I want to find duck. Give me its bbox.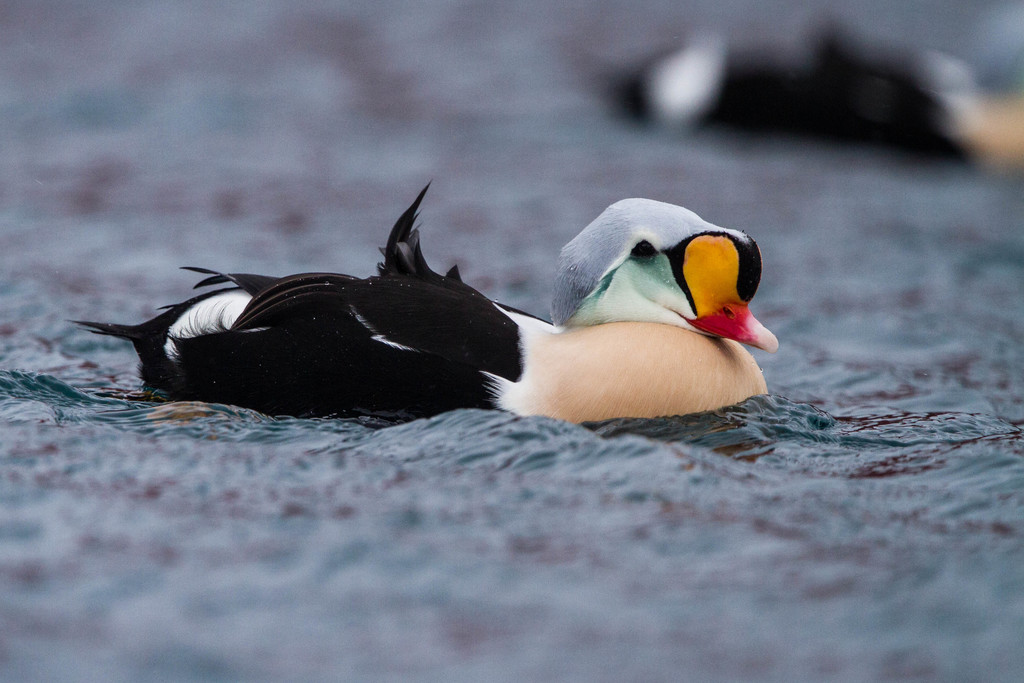
crop(66, 195, 788, 429).
